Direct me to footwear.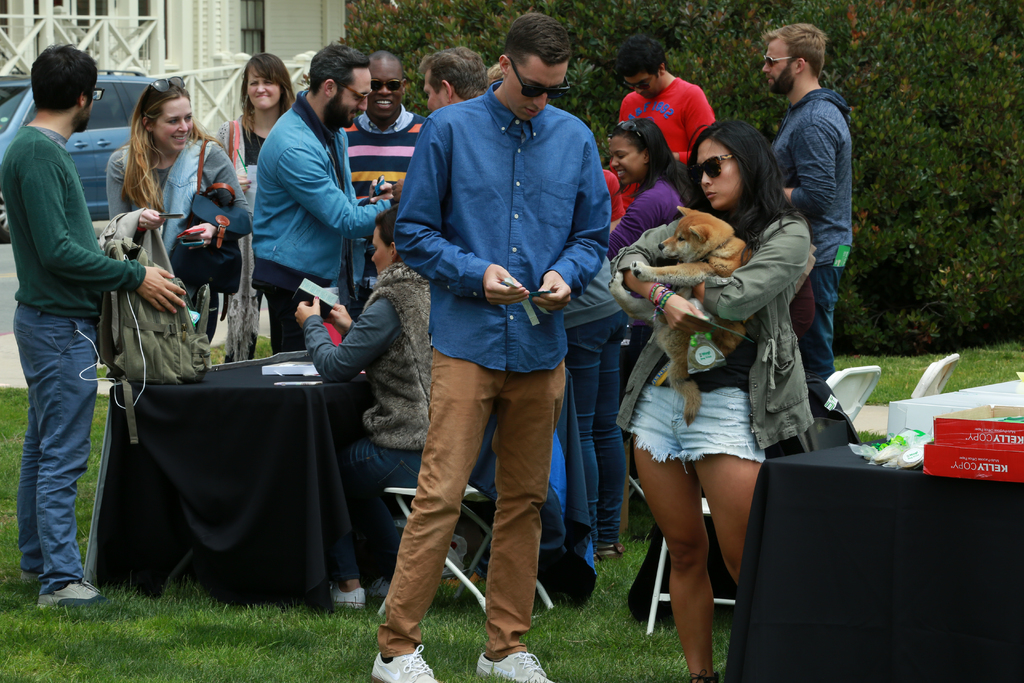
Direction: BBox(371, 642, 440, 682).
